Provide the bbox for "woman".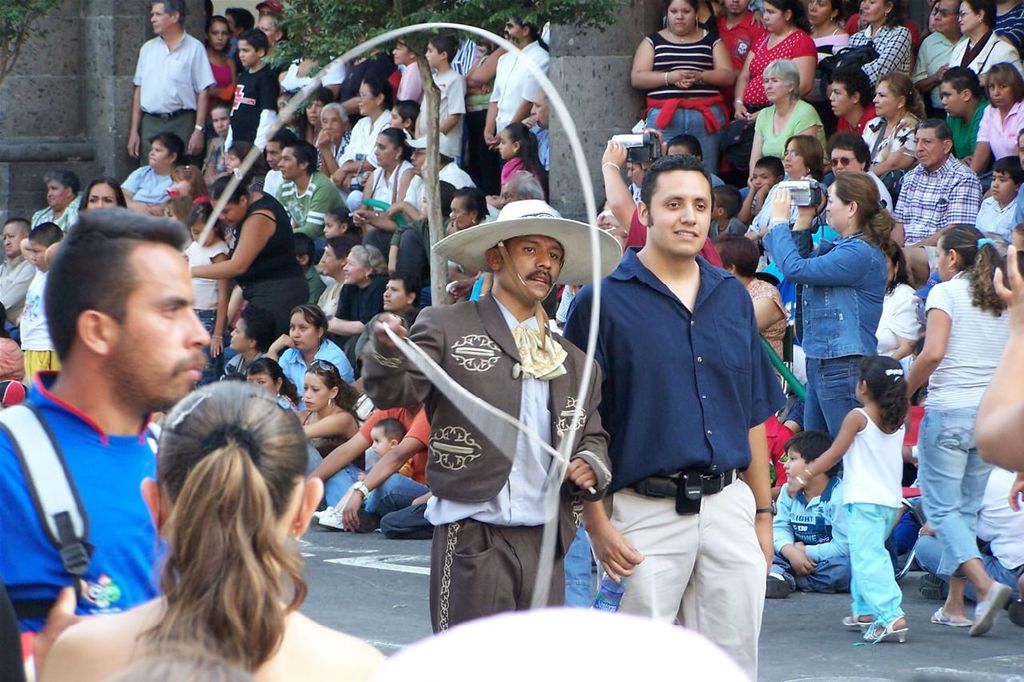
pyautogui.locateOnScreen(846, 2, 902, 85).
